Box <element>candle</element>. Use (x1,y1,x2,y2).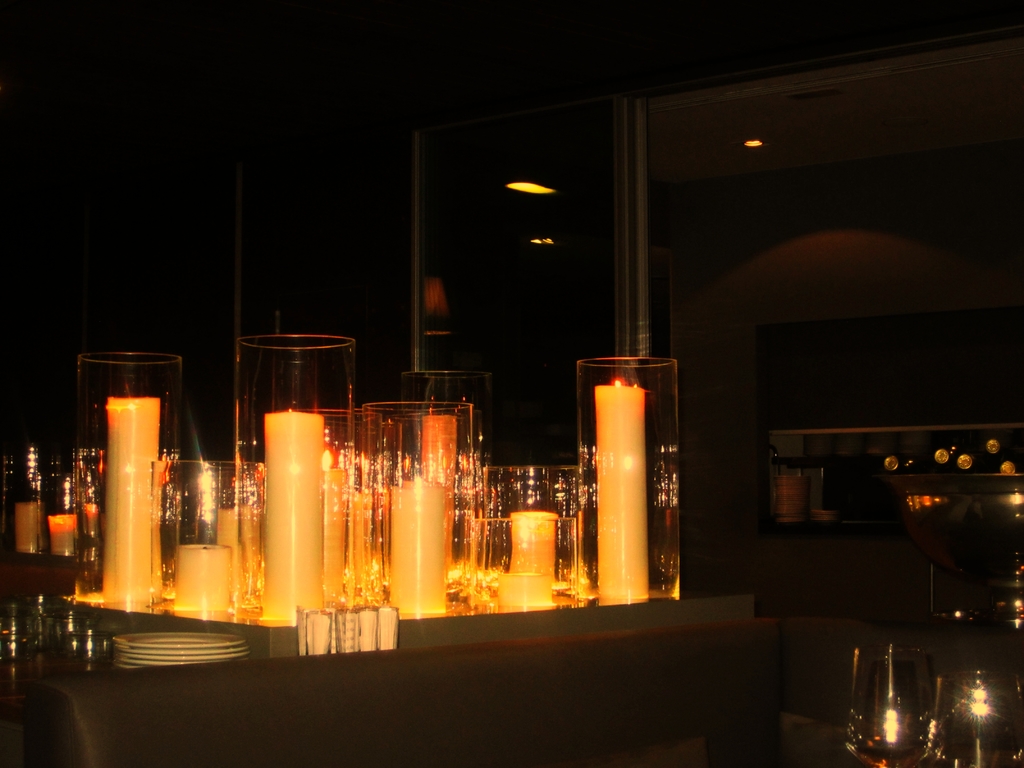
(392,477,439,617).
